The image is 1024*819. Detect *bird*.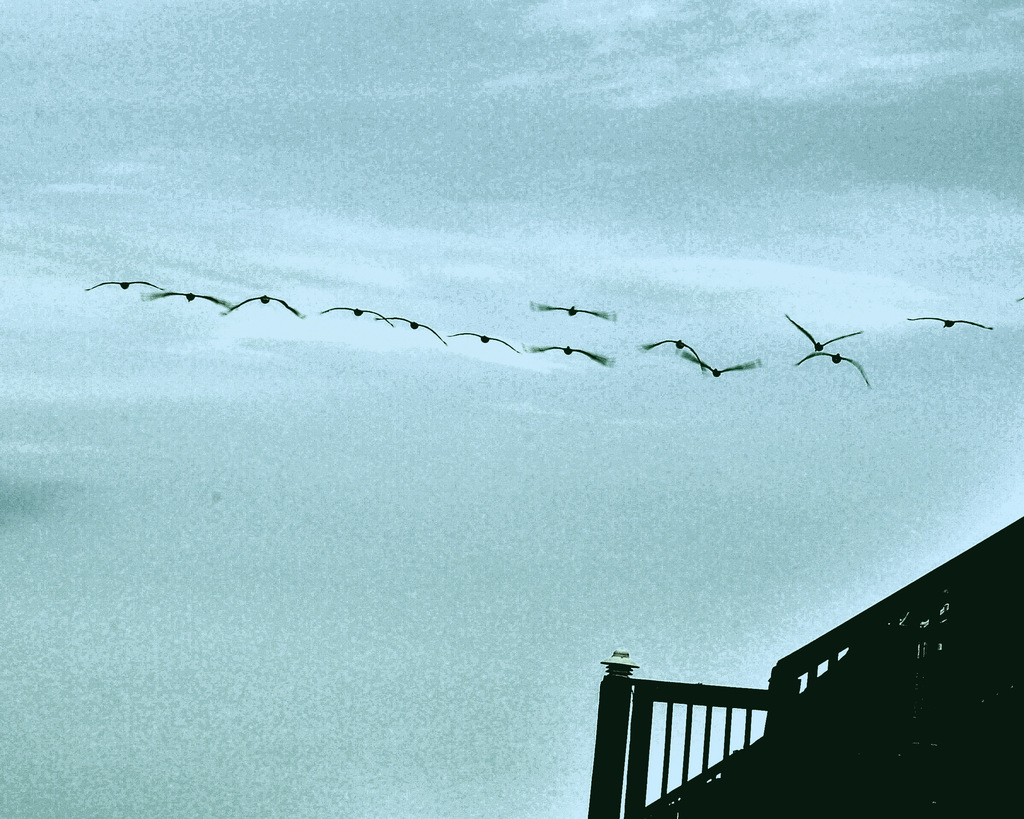
Detection: (234, 291, 305, 308).
